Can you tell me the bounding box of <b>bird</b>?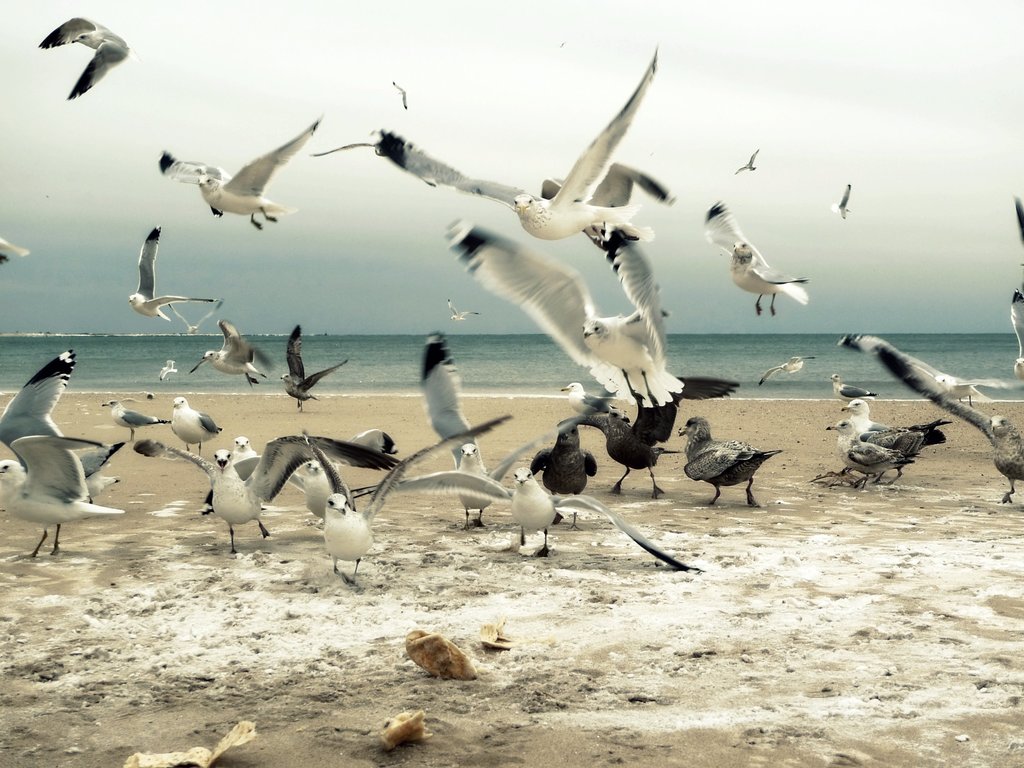
(x1=189, y1=422, x2=383, y2=524).
